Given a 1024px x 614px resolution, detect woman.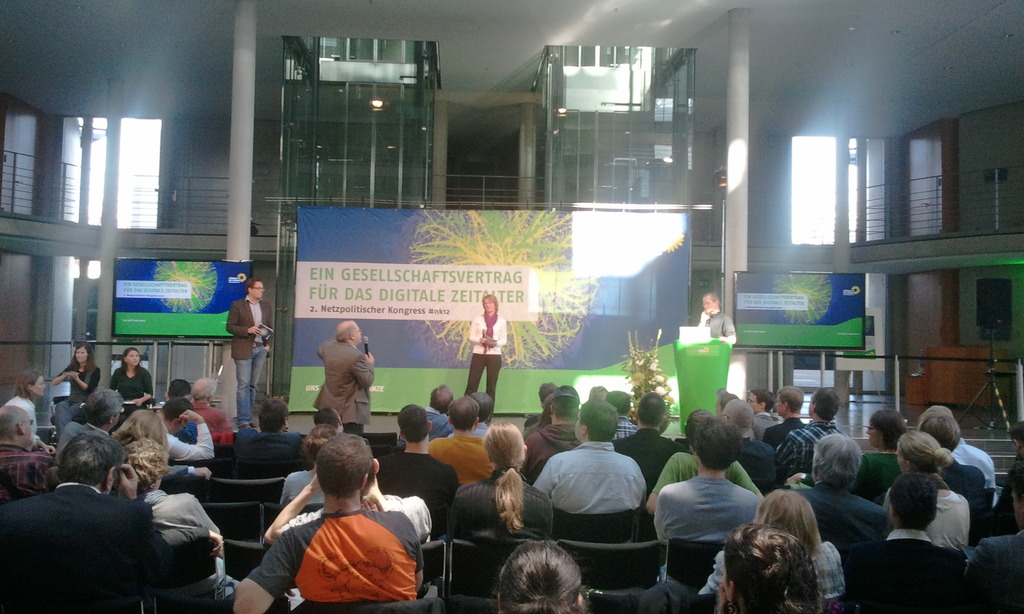
[left=52, top=338, right=97, bottom=432].
